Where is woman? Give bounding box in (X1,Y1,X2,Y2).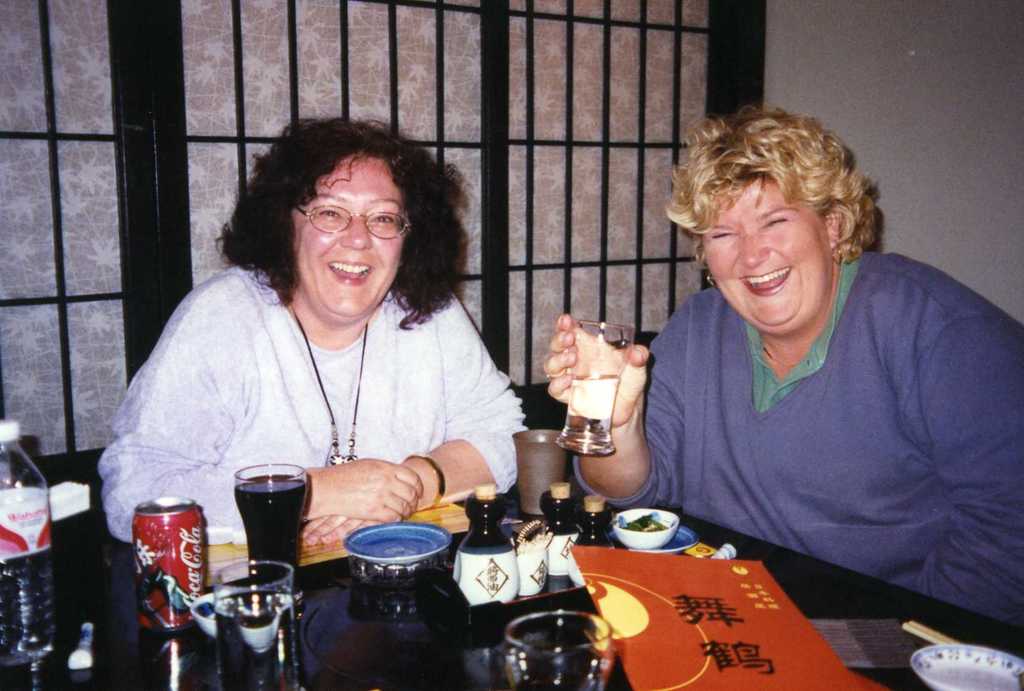
(111,119,544,581).
